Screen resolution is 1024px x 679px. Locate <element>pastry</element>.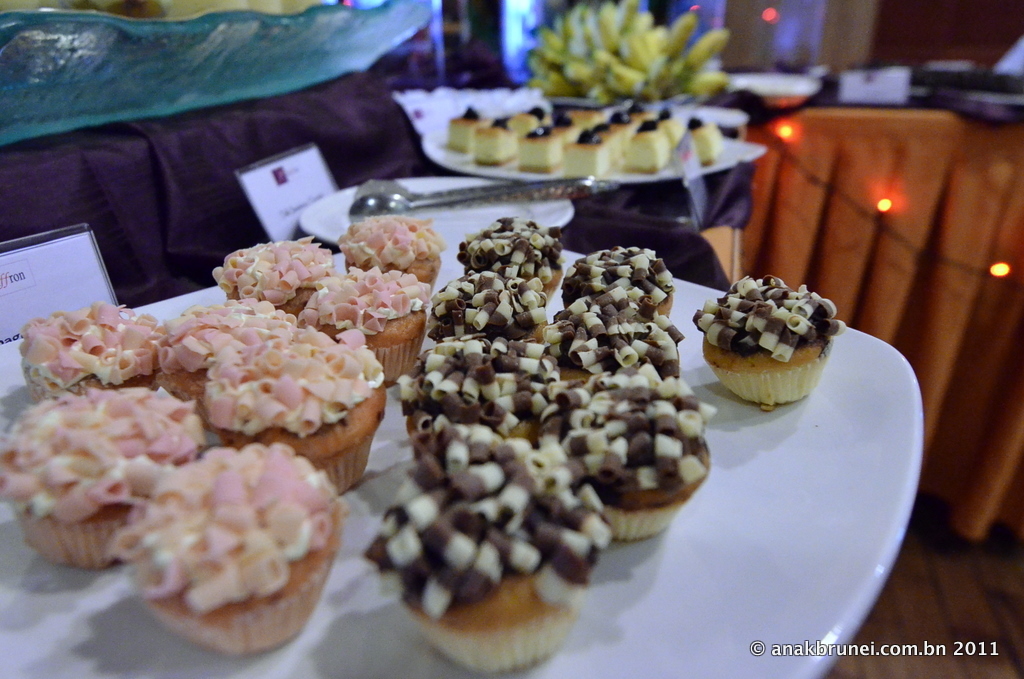
396:333:569:449.
